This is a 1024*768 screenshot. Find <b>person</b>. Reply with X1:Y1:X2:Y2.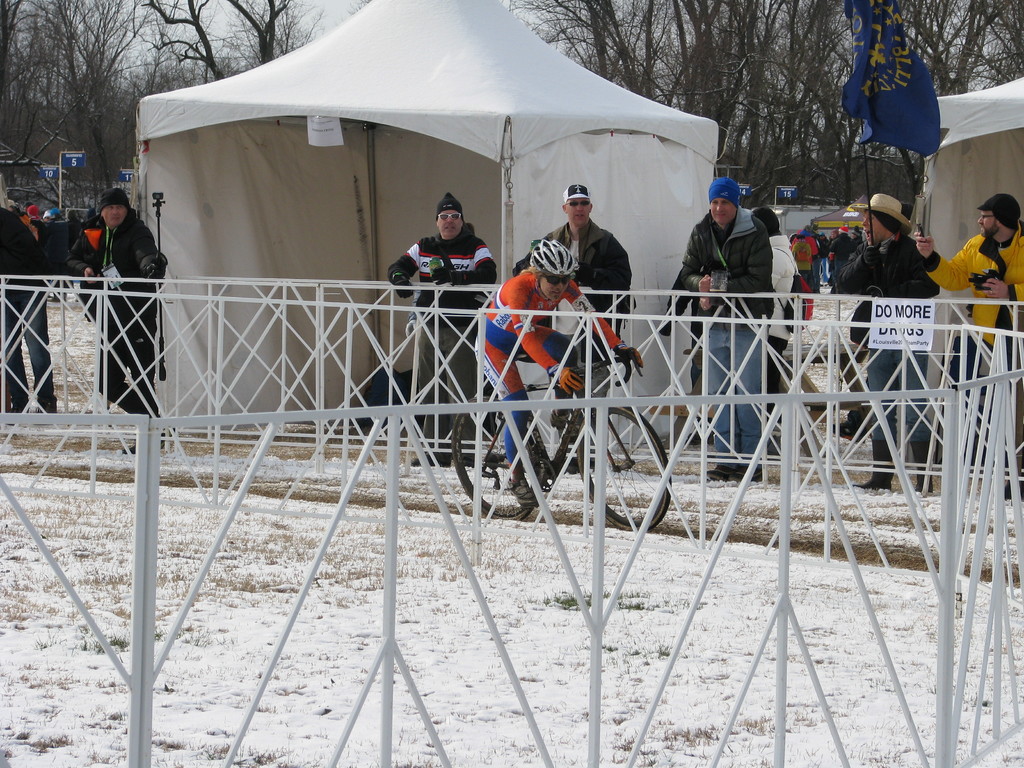
493:177:643:460.
